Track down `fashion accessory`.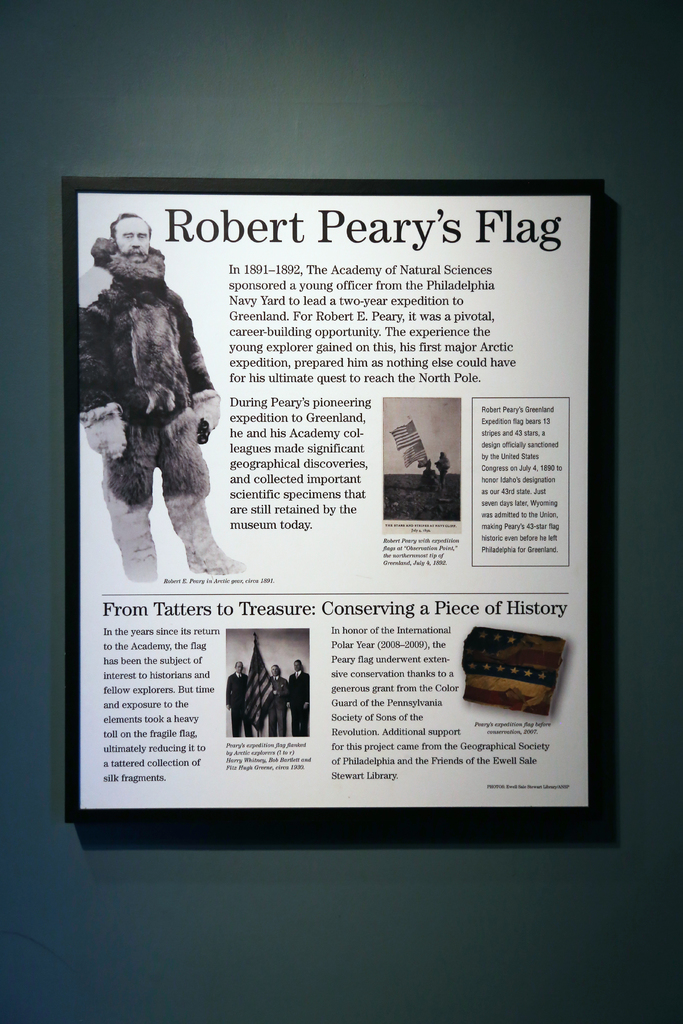
Tracked to (78, 404, 126, 461).
